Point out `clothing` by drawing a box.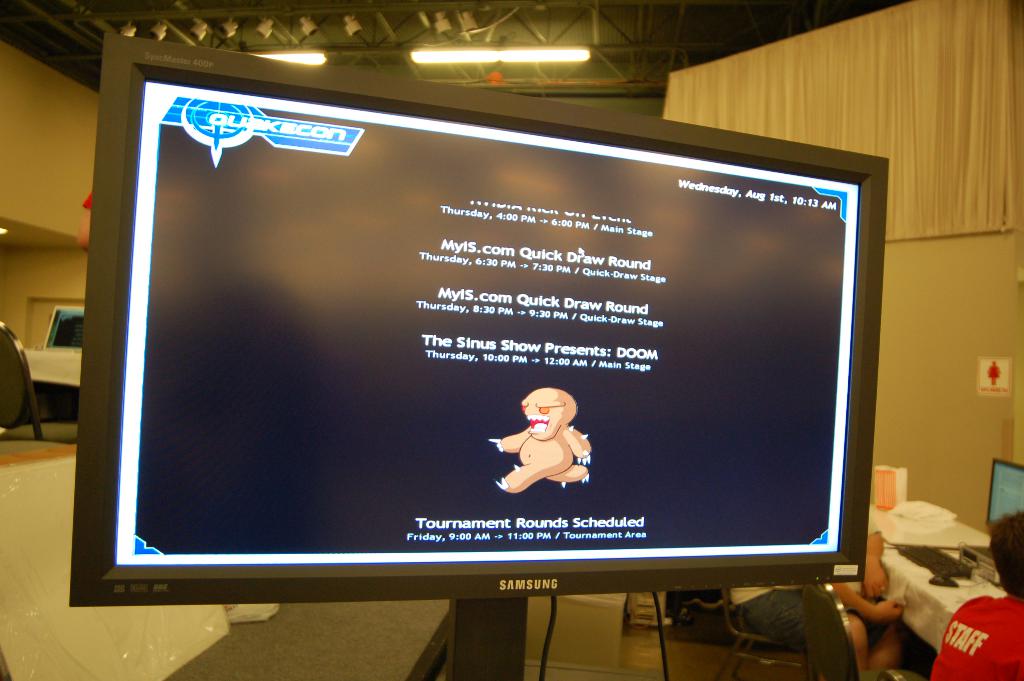
detection(728, 508, 886, 644).
